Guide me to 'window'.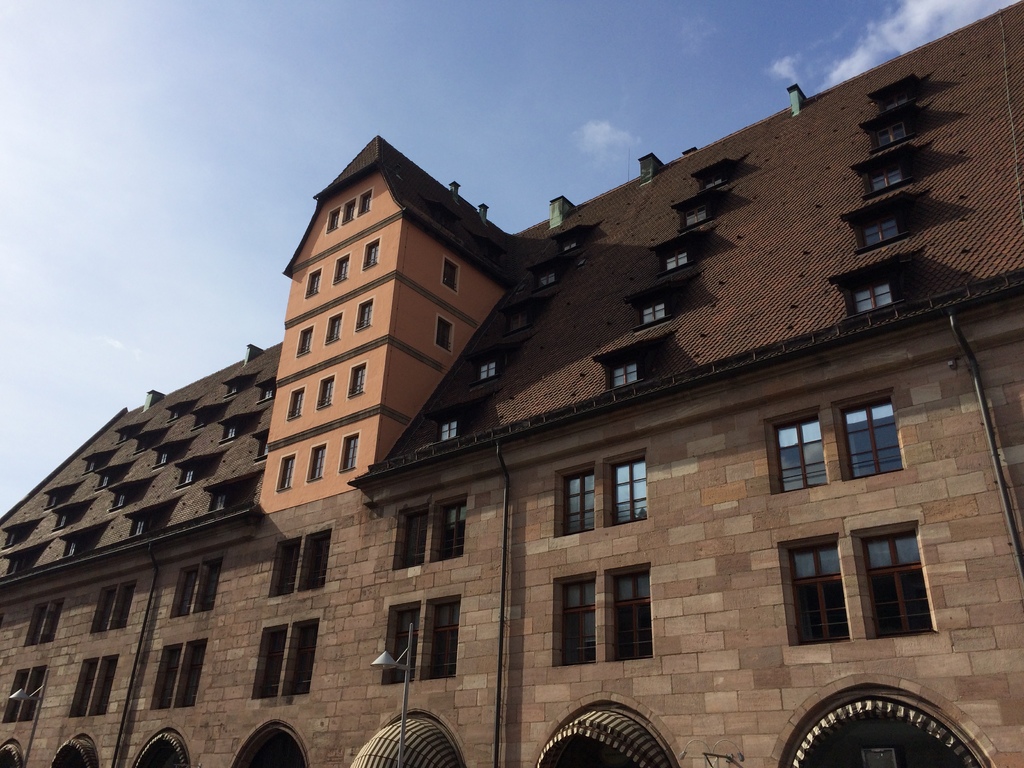
Guidance: region(764, 406, 829, 494).
